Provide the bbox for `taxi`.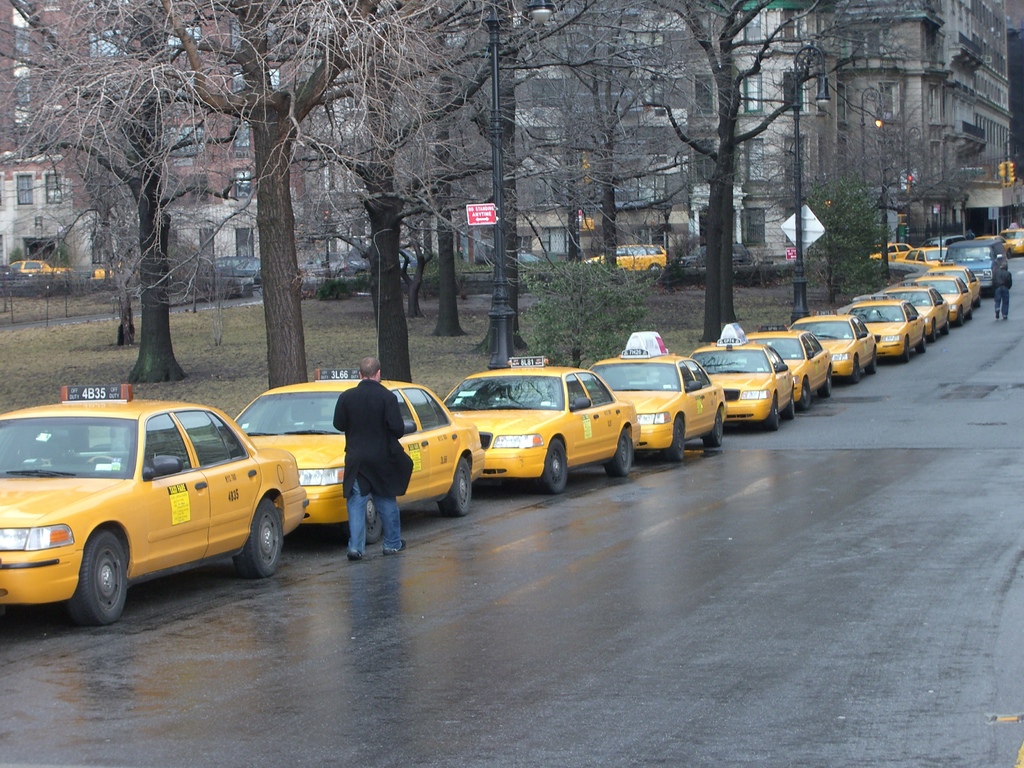
l=444, t=356, r=641, b=498.
